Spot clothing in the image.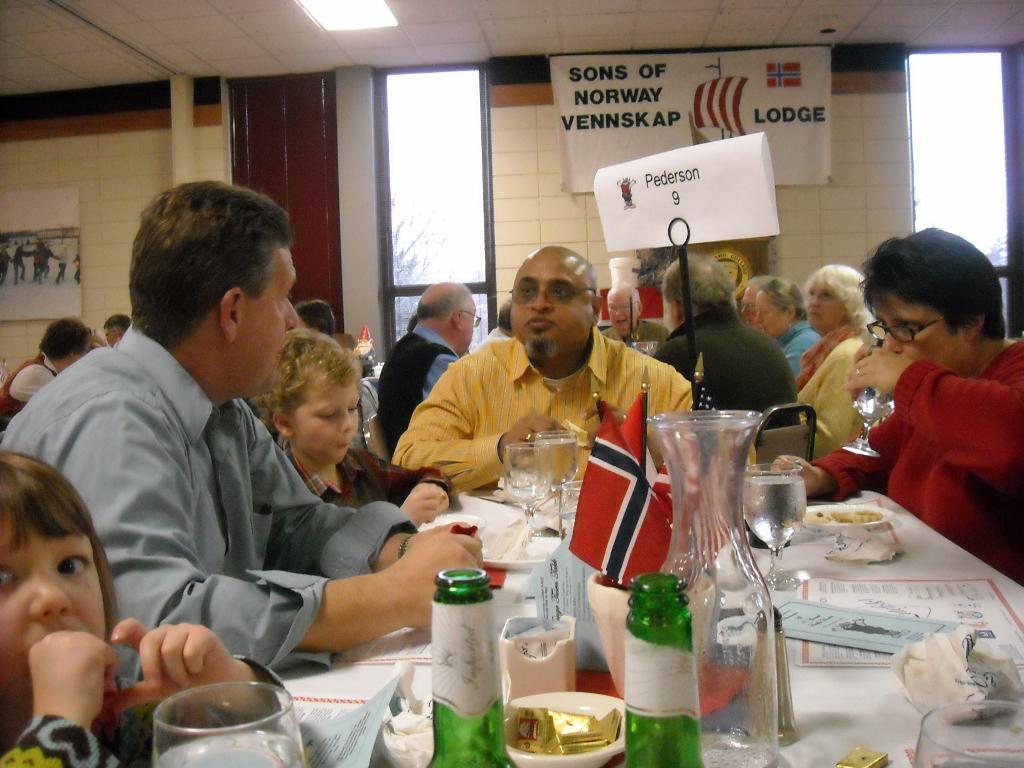
clothing found at Rect(0, 350, 67, 437).
